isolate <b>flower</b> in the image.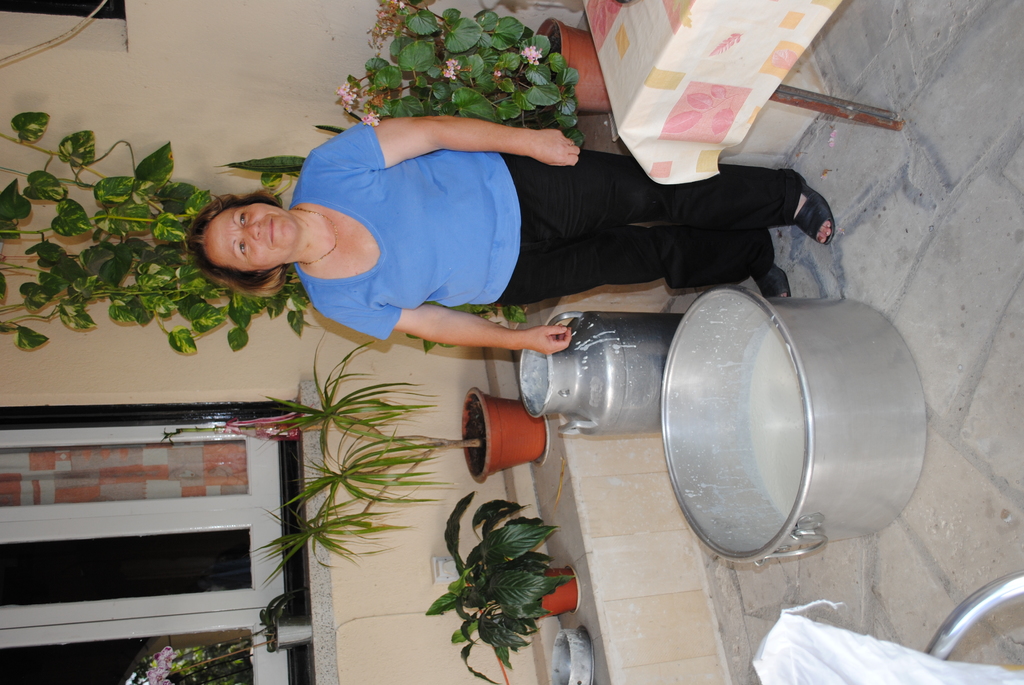
Isolated region: box=[444, 58, 462, 81].
